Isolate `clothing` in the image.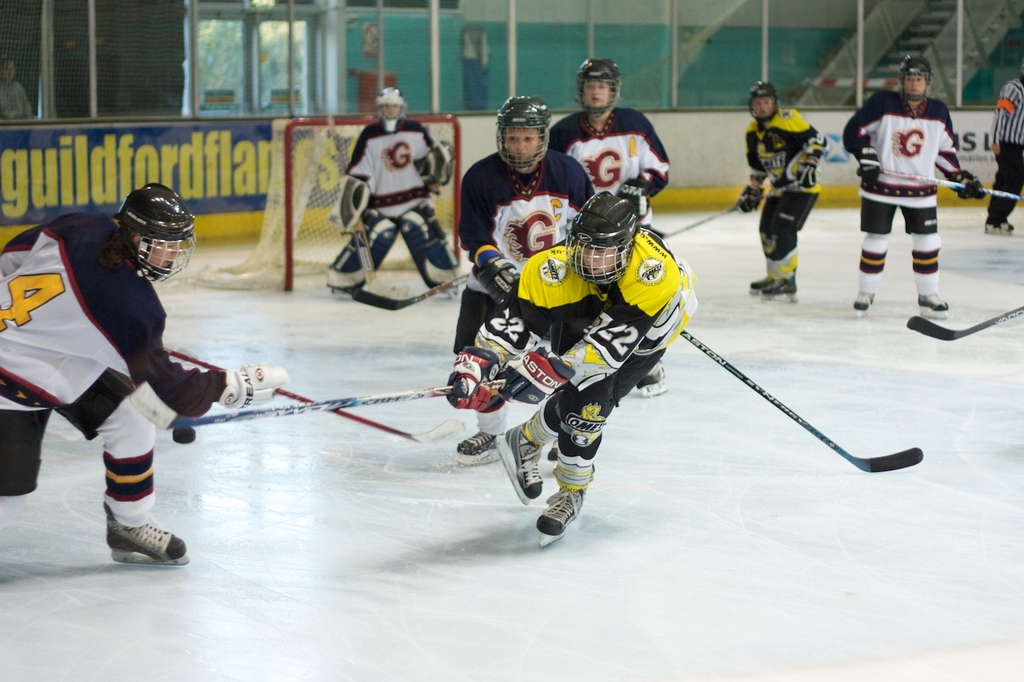
Isolated region: rect(520, 227, 698, 401).
